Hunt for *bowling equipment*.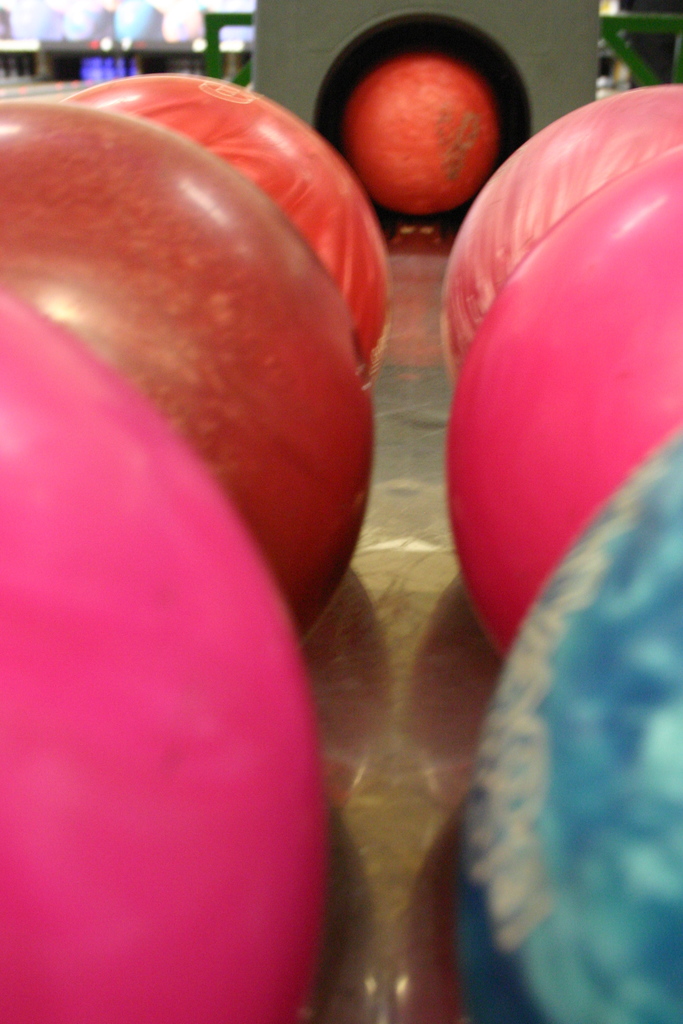
Hunted down at 435, 74, 682, 375.
